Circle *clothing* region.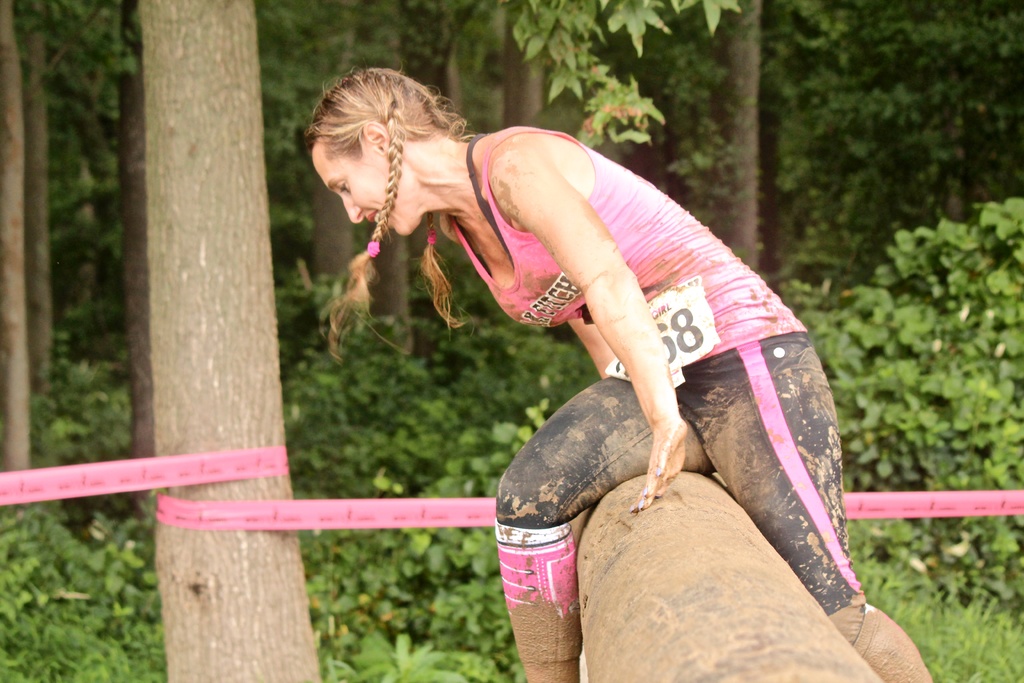
Region: [499,120,894,682].
